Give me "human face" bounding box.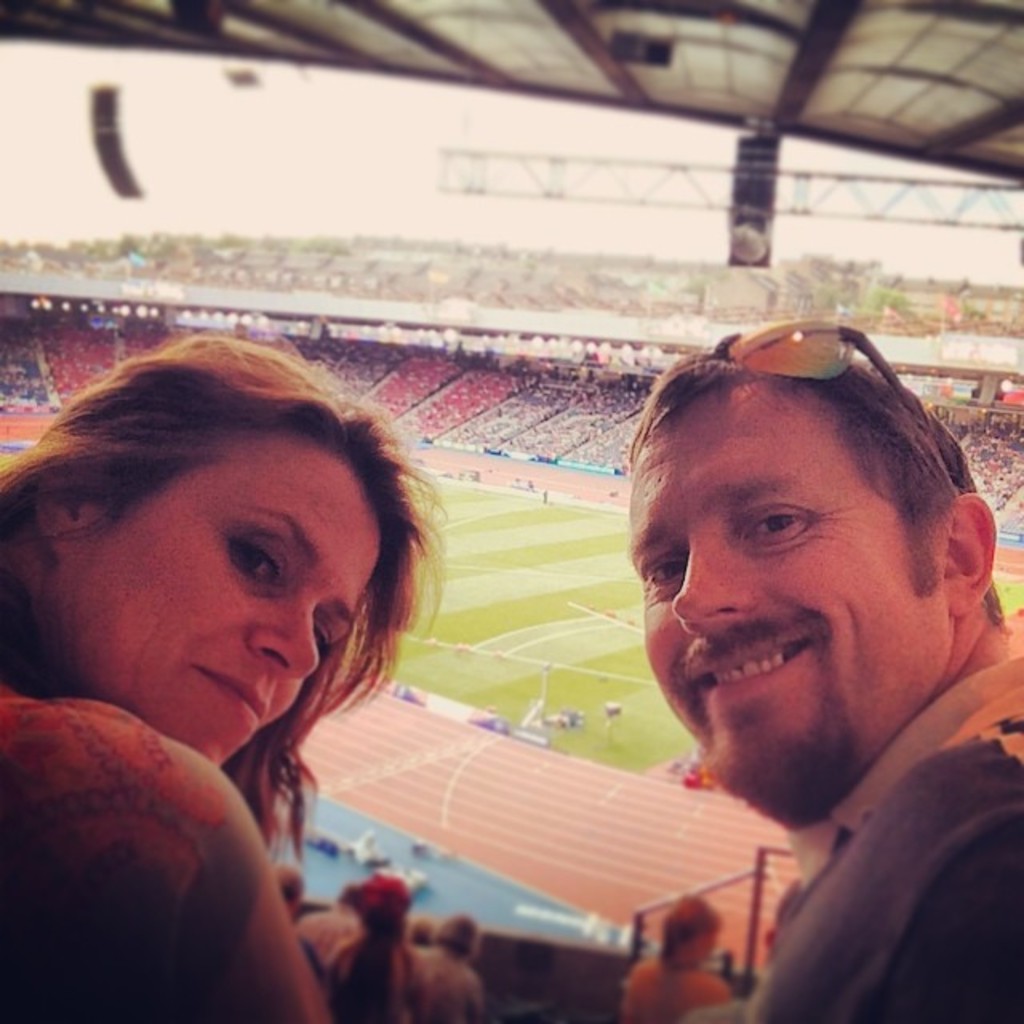
629/381/957/814.
